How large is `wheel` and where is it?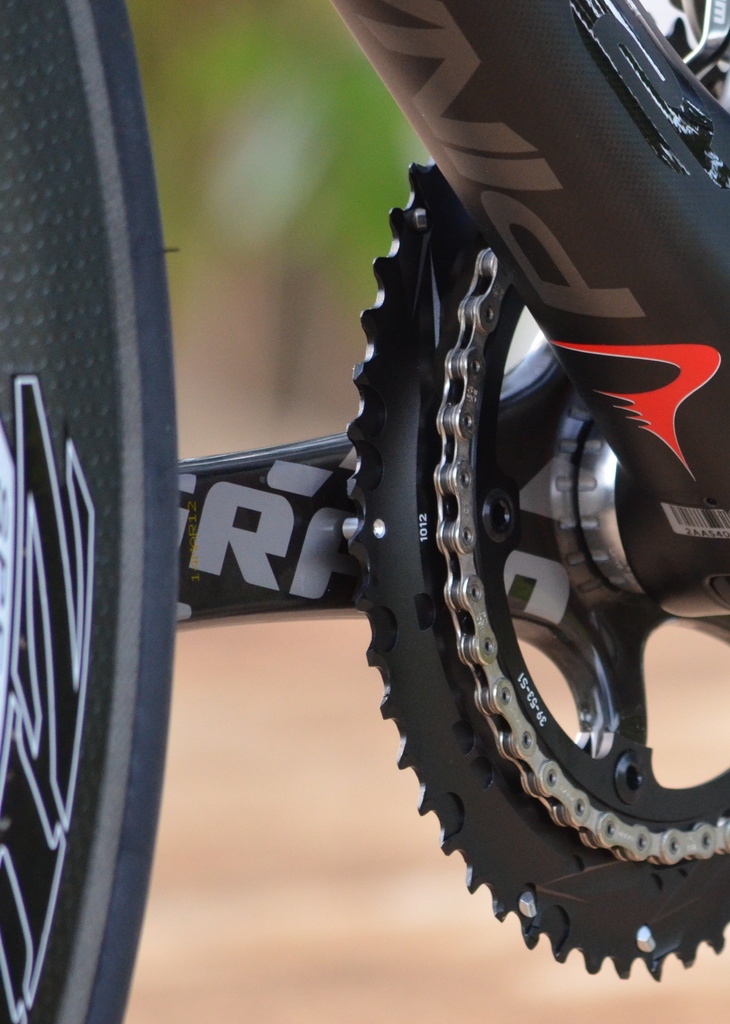
Bounding box: (left=0, top=0, right=181, bottom=1023).
